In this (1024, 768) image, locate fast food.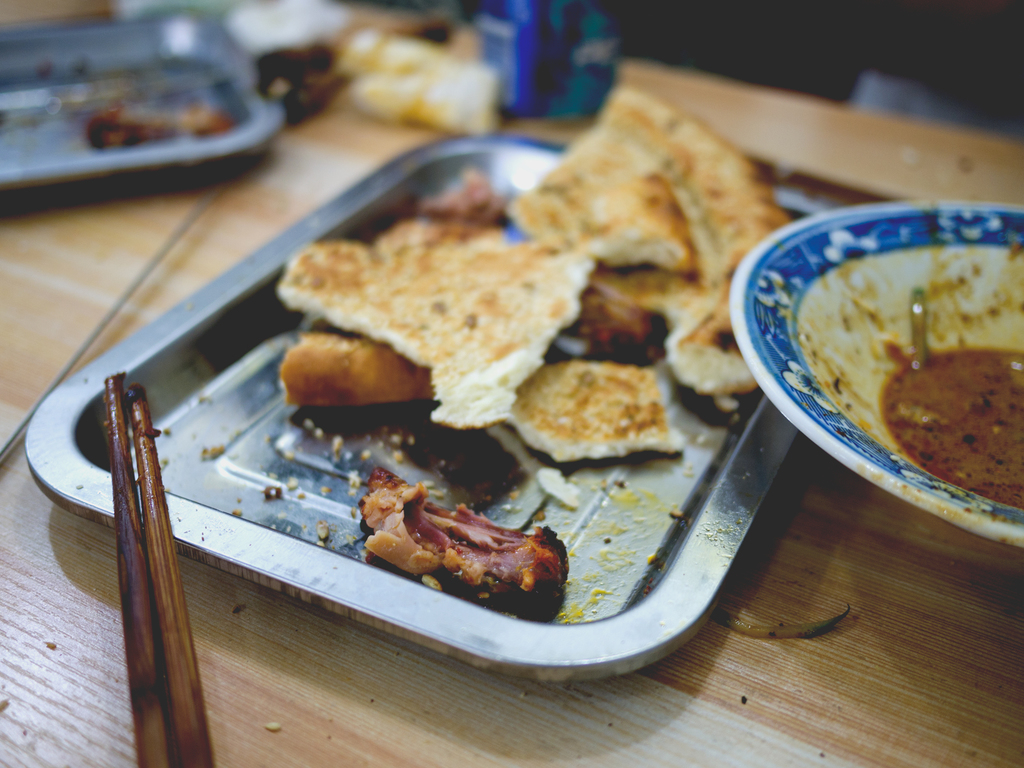
Bounding box: detection(269, 109, 691, 445).
